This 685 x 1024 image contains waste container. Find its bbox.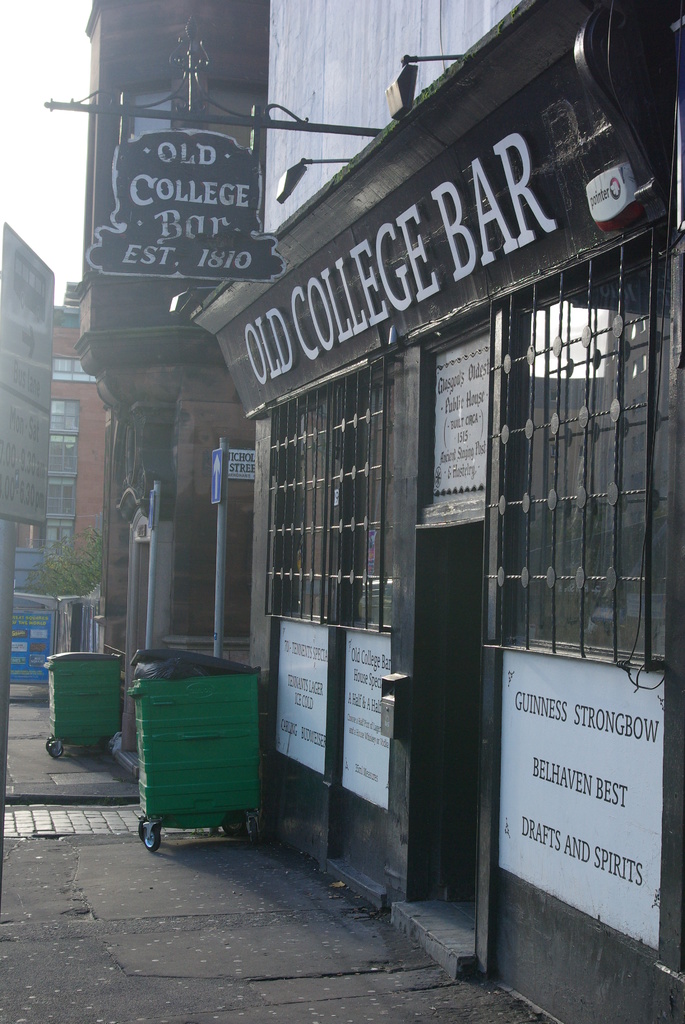
[left=127, top=640, right=278, bottom=844].
